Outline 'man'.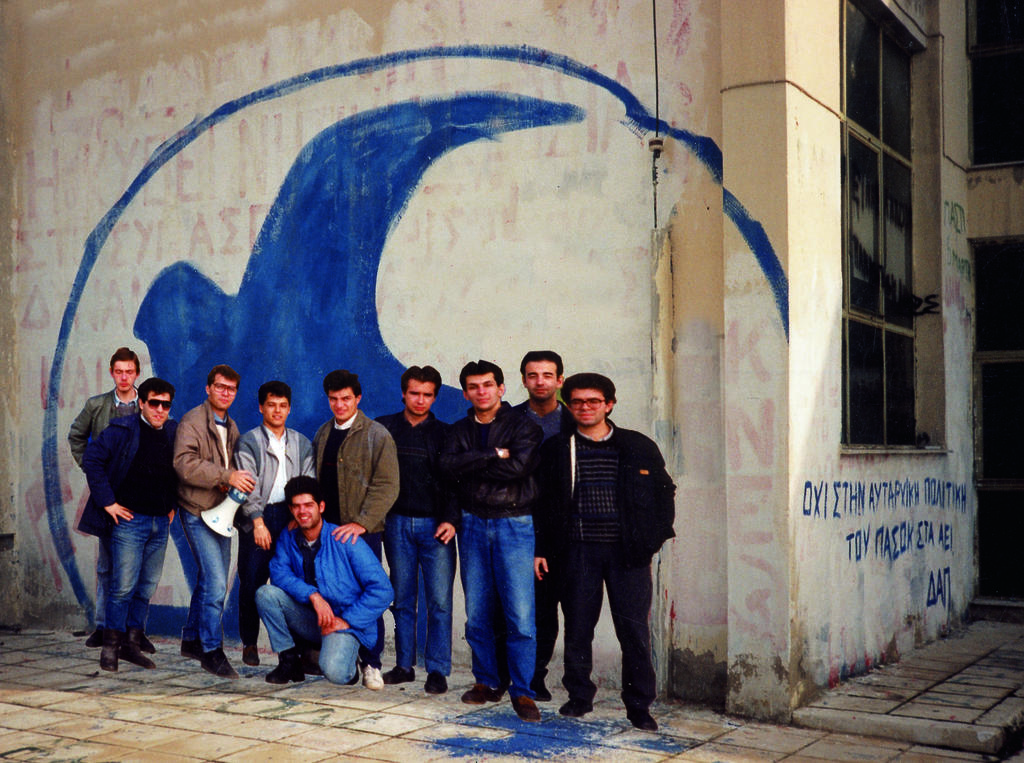
Outline: {"x1": 523, "y1": 369, "x2": 685, "y2": 729}.
